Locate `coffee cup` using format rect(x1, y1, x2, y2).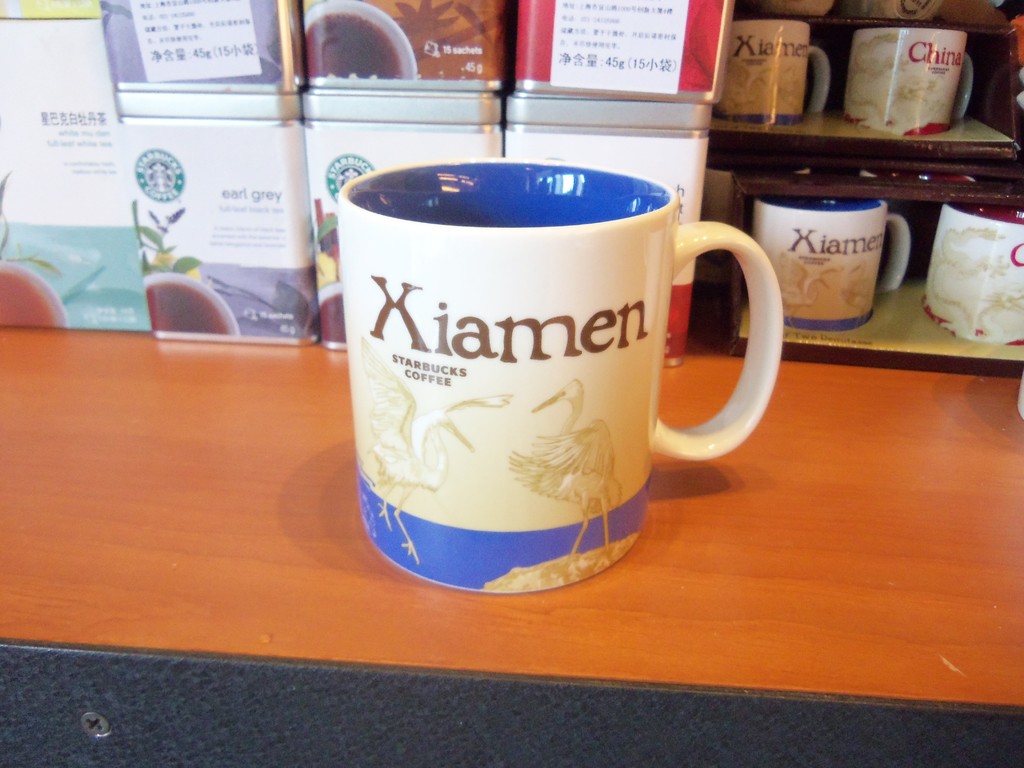
rect(334, 156, 787, 591).
